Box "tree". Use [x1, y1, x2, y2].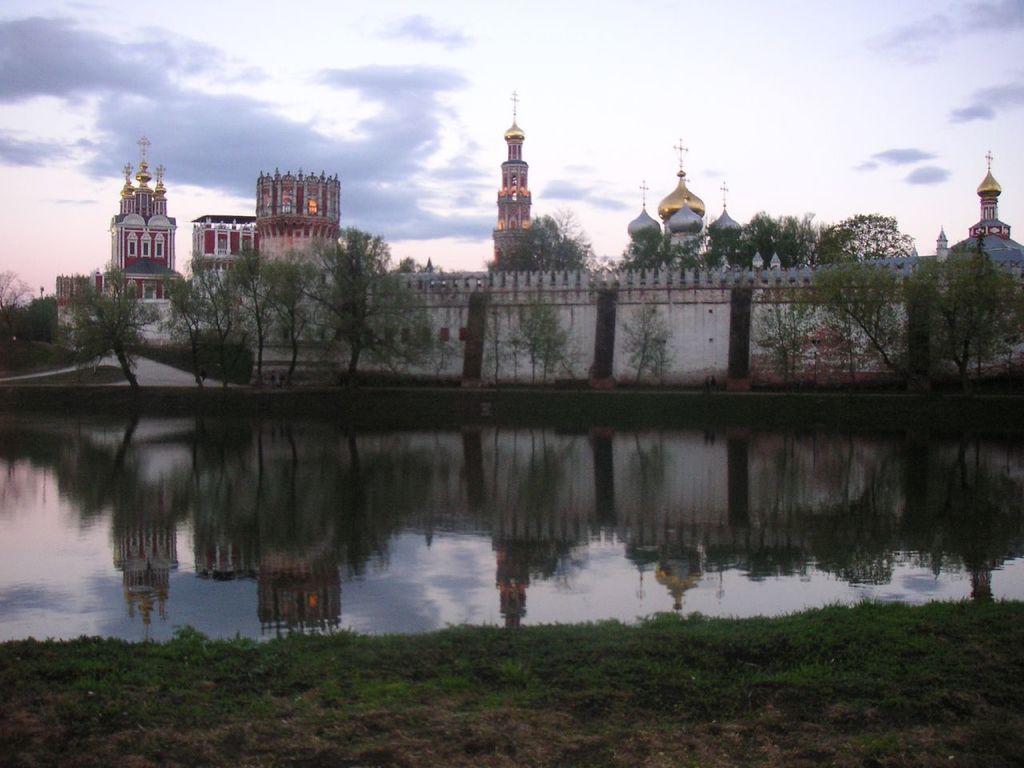
[166, 245, 327, 391].
